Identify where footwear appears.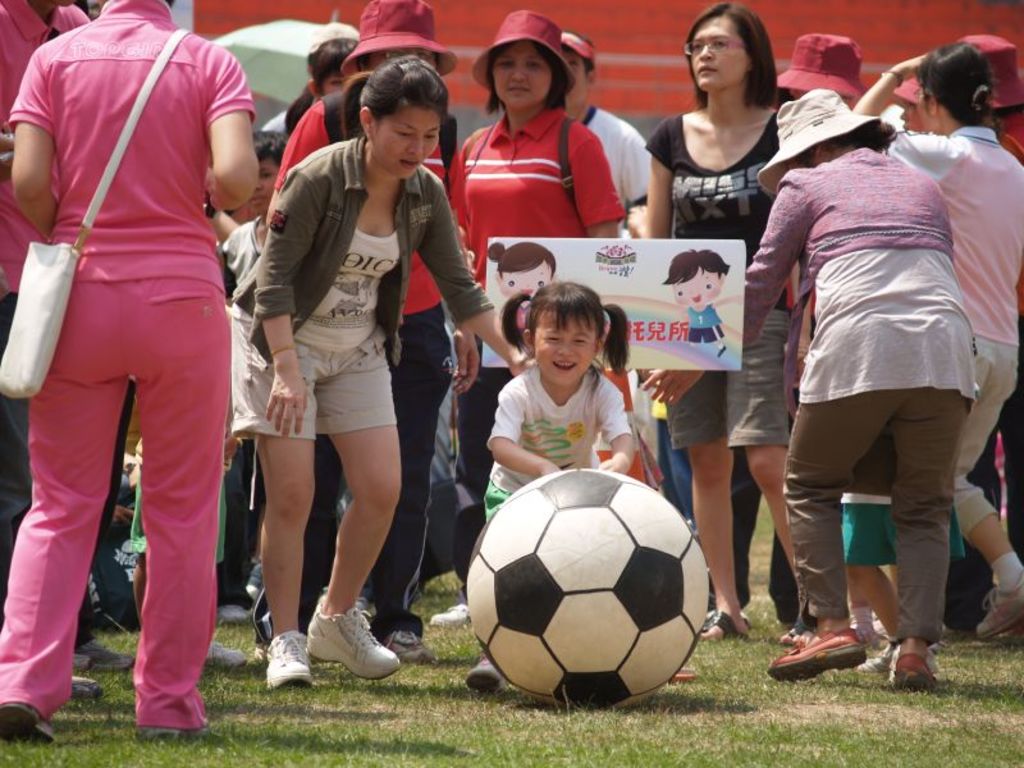
Appears at 214/582/266/627.
